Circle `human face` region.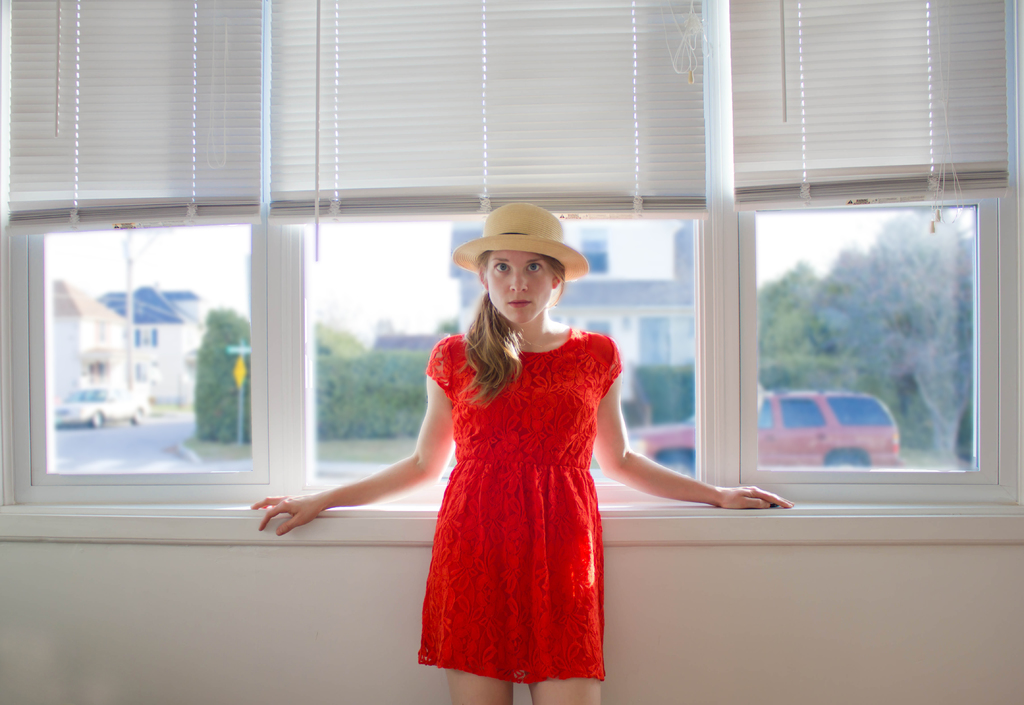
Region: left=485, top=253, right=556, bottom=325.
